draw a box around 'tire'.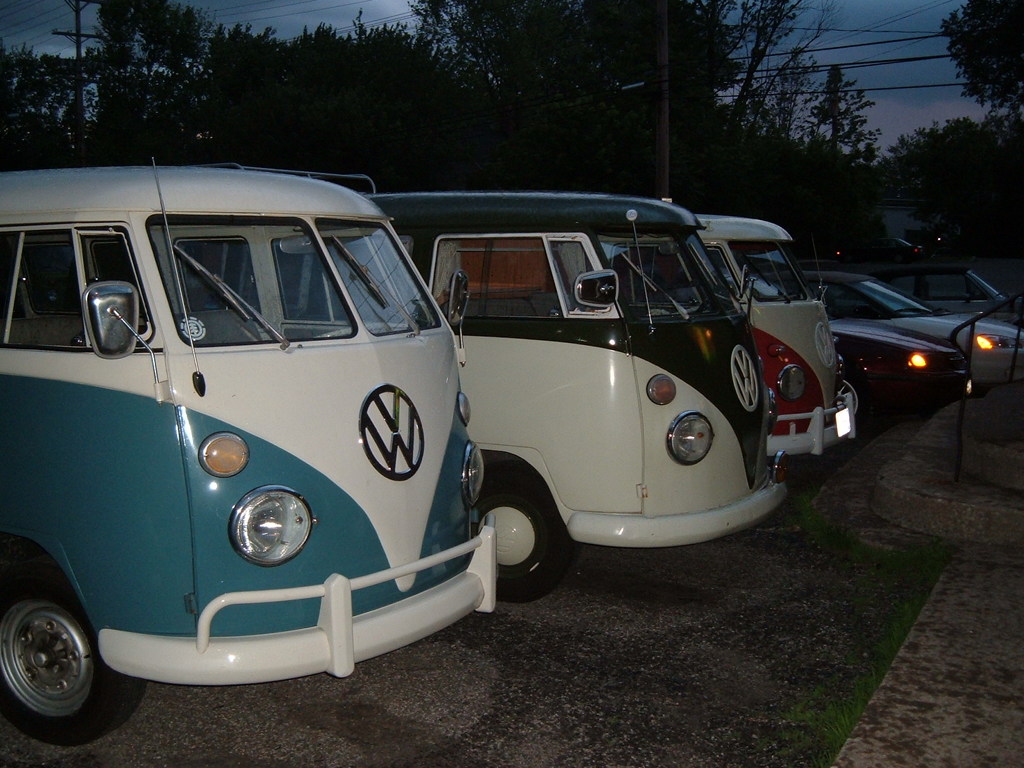
<region>490, 462, 571, 601</region>.
